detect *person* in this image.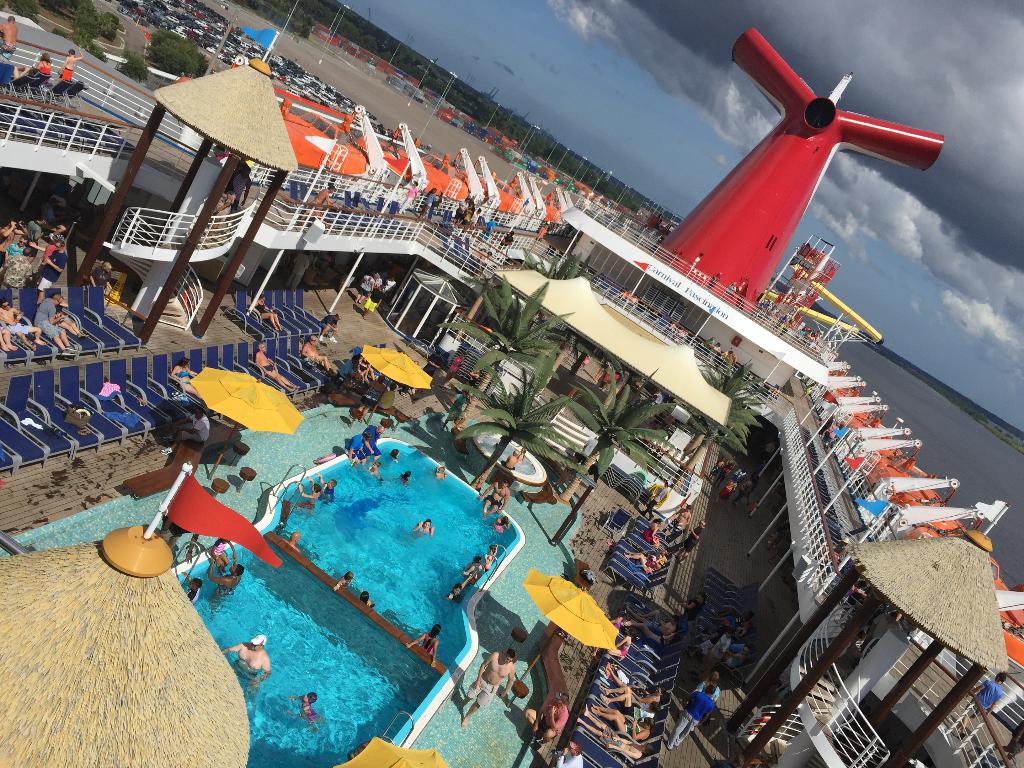
Detection: locate(214, 182, 236, 248).
